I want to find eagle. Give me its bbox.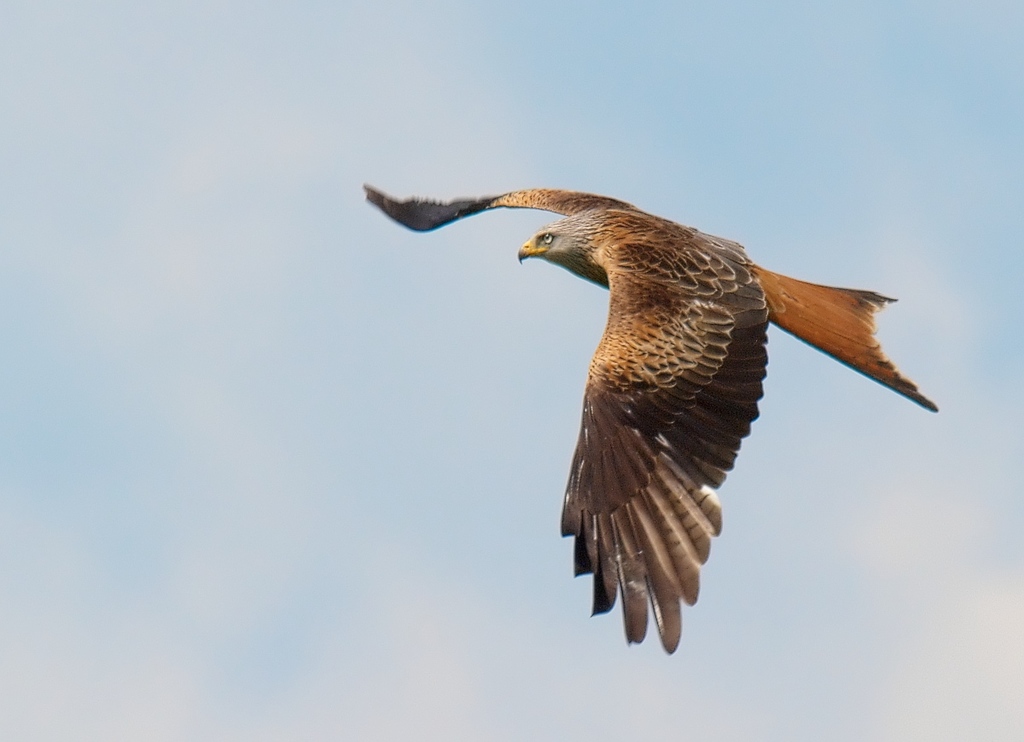
crop(362, 184, 941, 654).
